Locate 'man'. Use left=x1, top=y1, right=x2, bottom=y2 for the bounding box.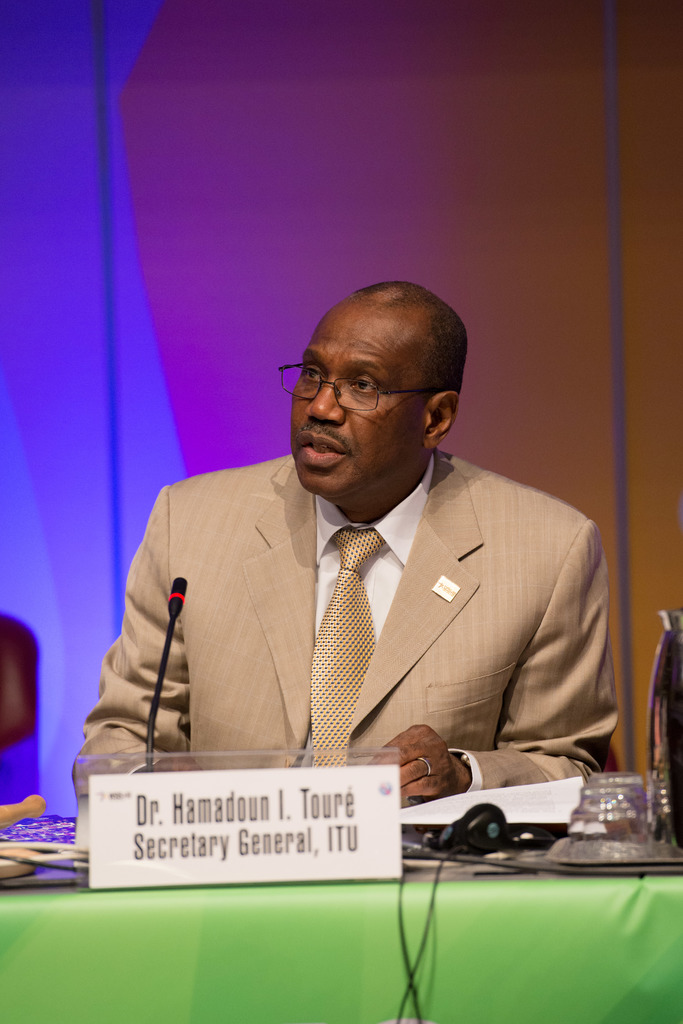
left=61, top=266, right=623, bottom=859.
